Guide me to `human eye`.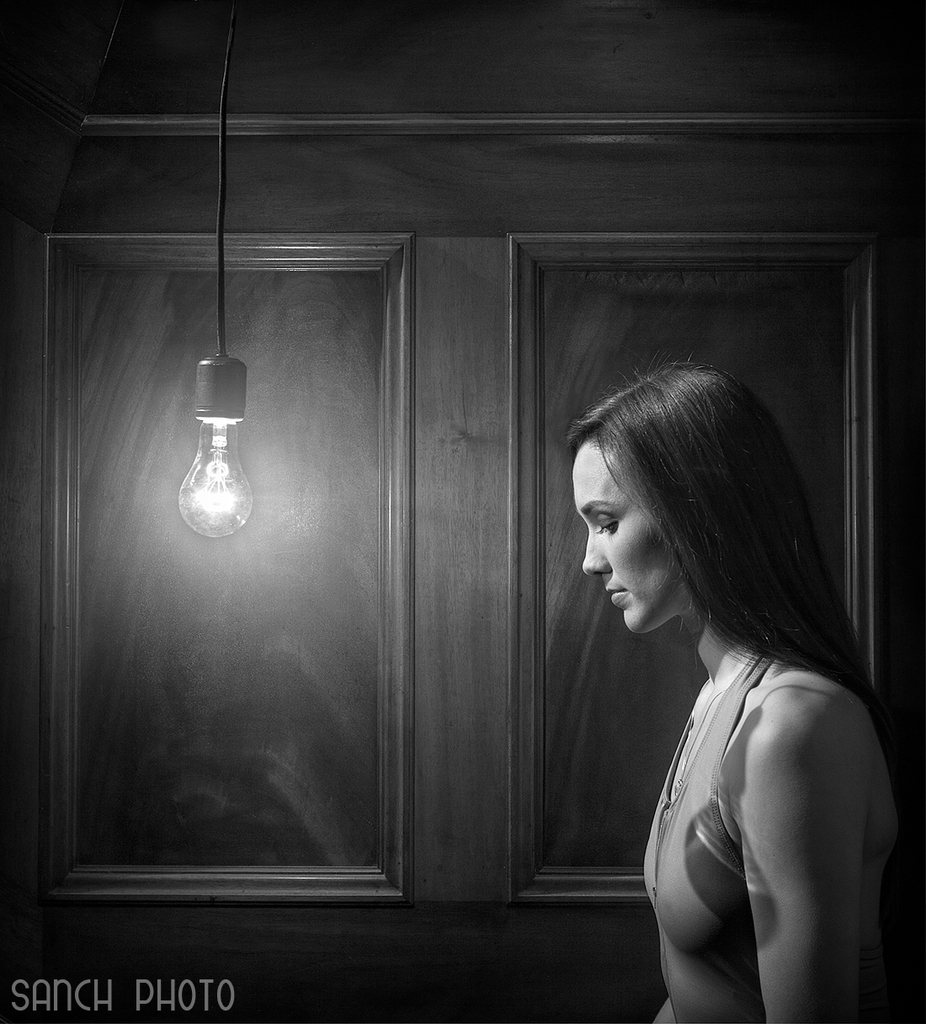
Guidance: bbox(592, 512, 619, 538).
